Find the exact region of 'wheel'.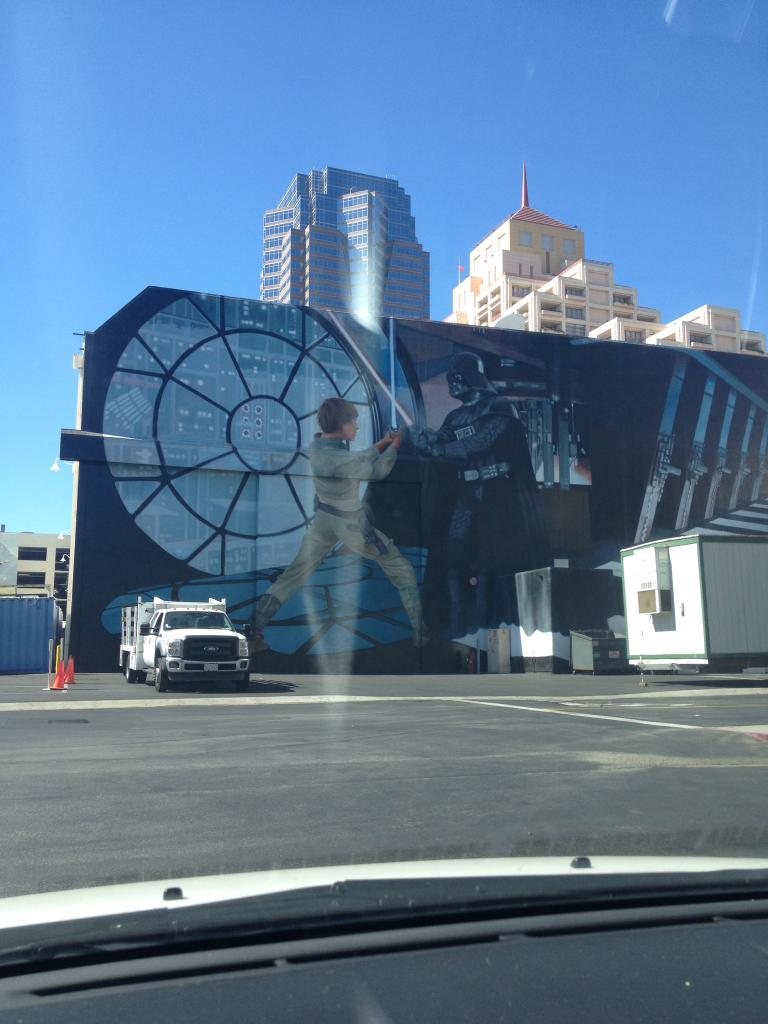
Exact region: BBox(148, 664, 166, 693).
